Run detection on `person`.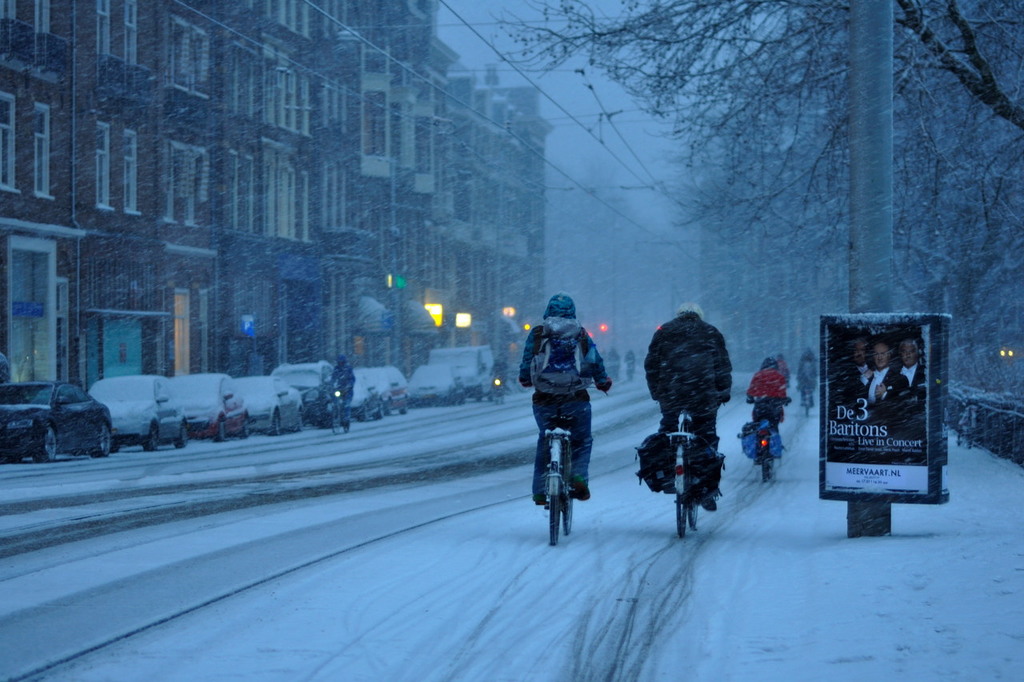
Result: 483 355 506 398.
